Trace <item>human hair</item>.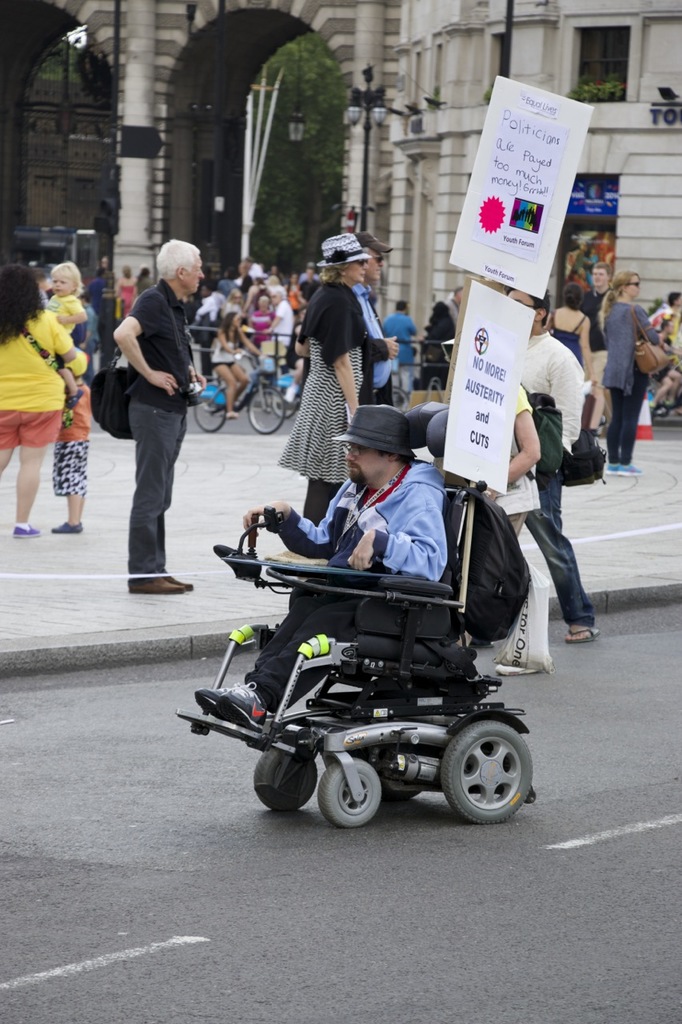
Traced to 0:264:45:345.
